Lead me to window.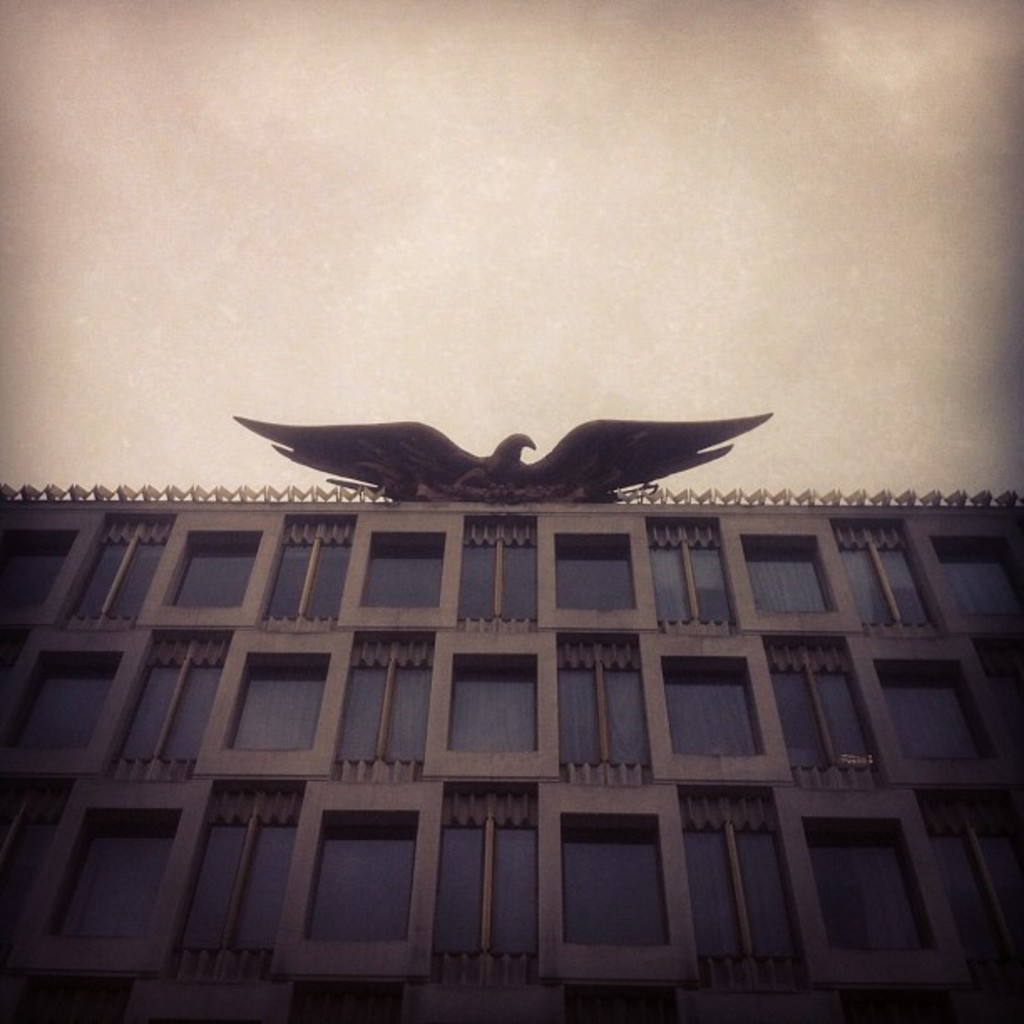
Lead to bbox=(70, 514, 172, 622).
